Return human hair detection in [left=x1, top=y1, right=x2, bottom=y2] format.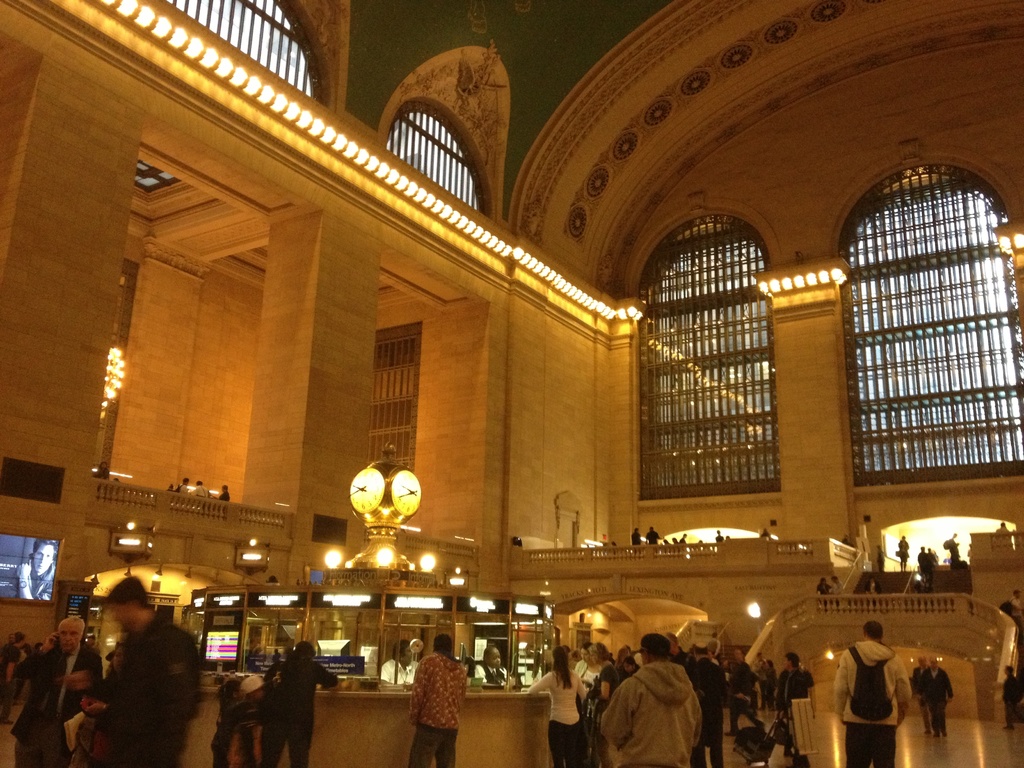
[left=694, top=644, right=707, bottom=655].
